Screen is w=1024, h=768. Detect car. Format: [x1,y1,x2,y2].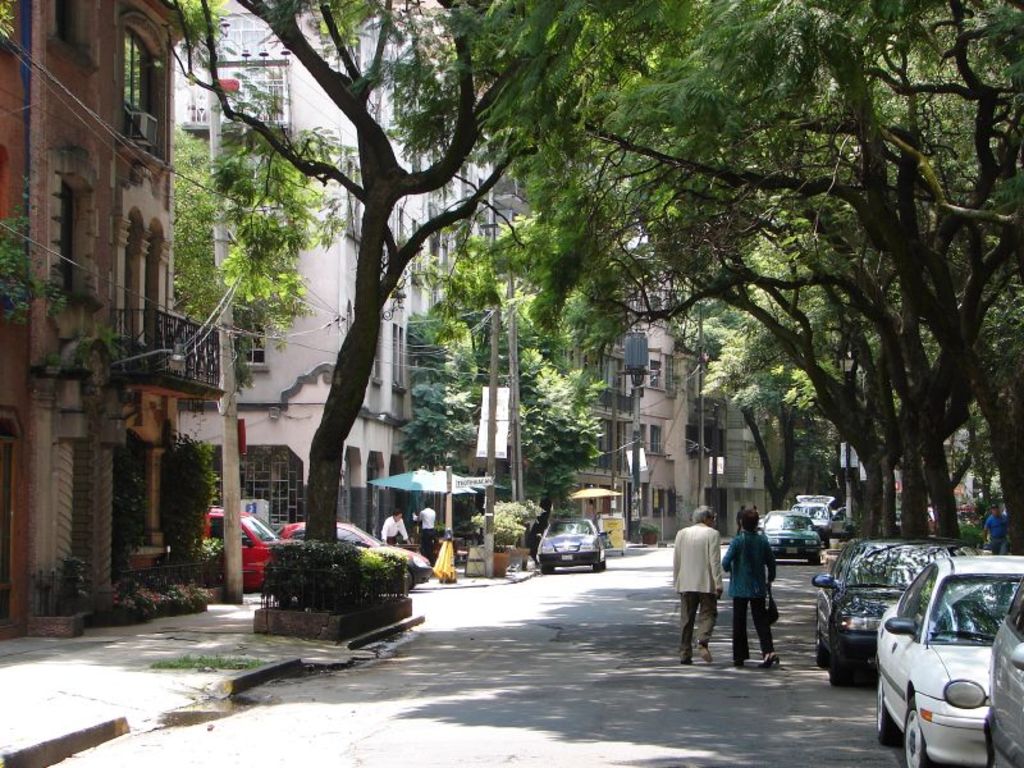
[988,584,1023,764].
